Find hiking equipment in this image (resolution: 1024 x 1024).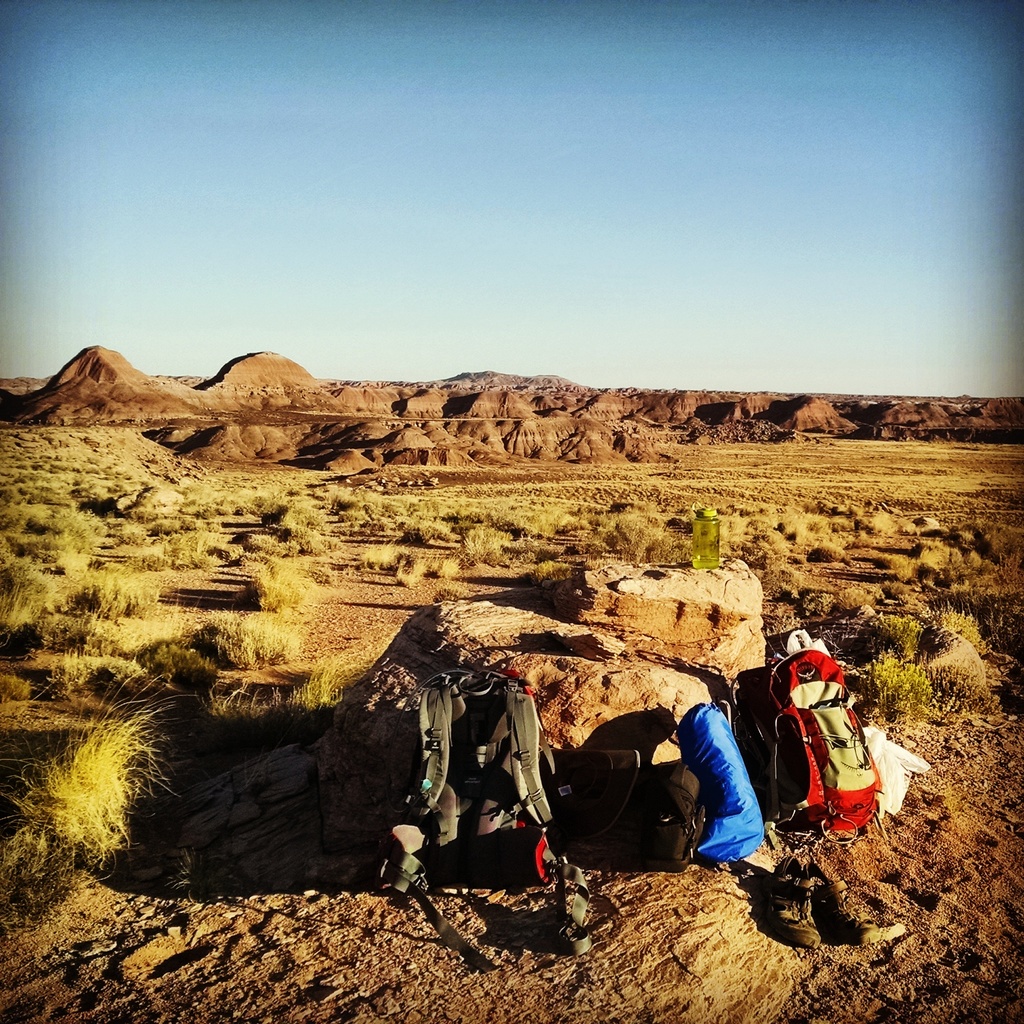
[left=361, top=640, right=612, bottom=903].
